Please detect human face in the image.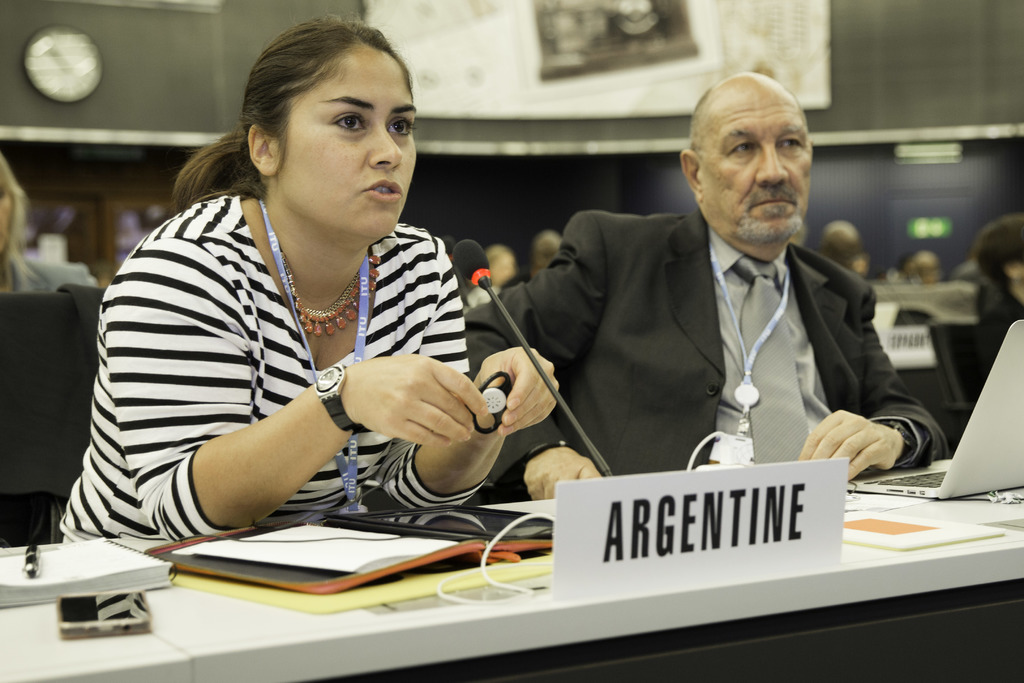
<region>287, 40, 417, 244</region>.
